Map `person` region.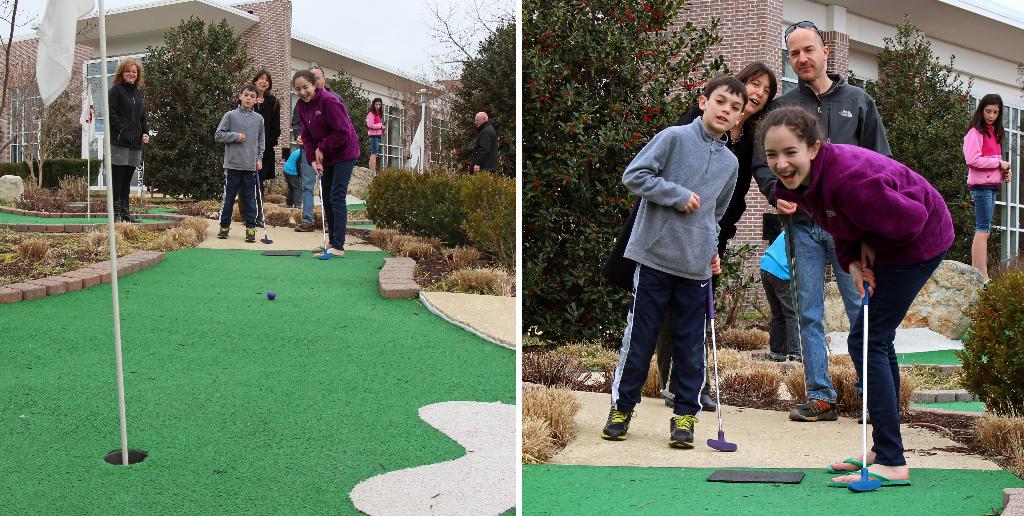
Mapped to {"left": 108, "top": 61, "right": 156, "bottom": 218}.
